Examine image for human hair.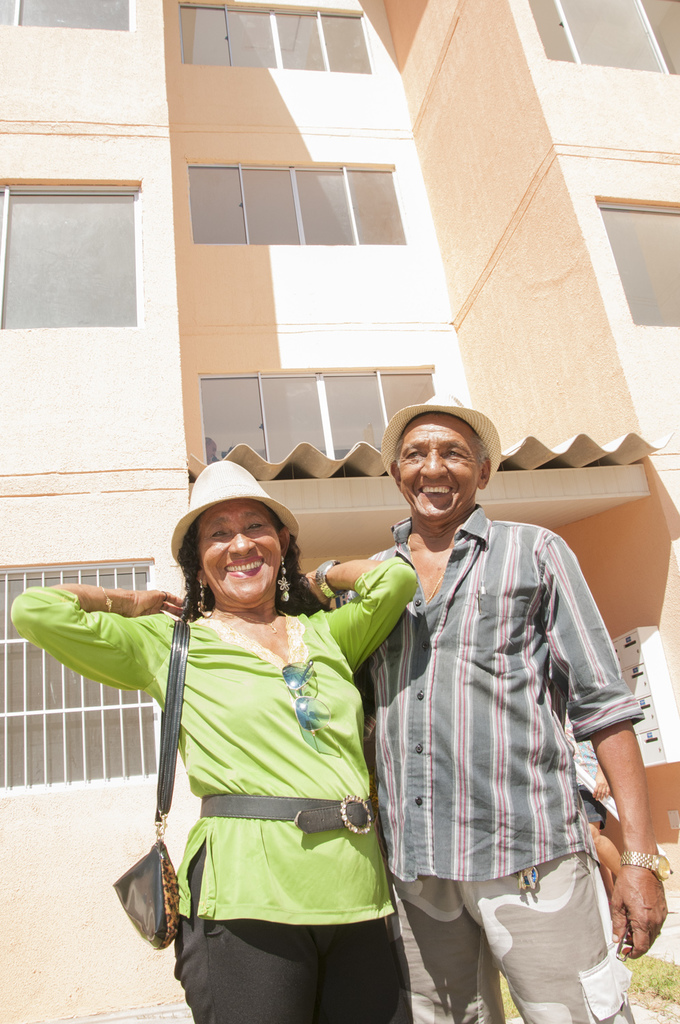
Examination result: {"x1": 390, "y1": 429, "x2": 494, "y2": 496}.
